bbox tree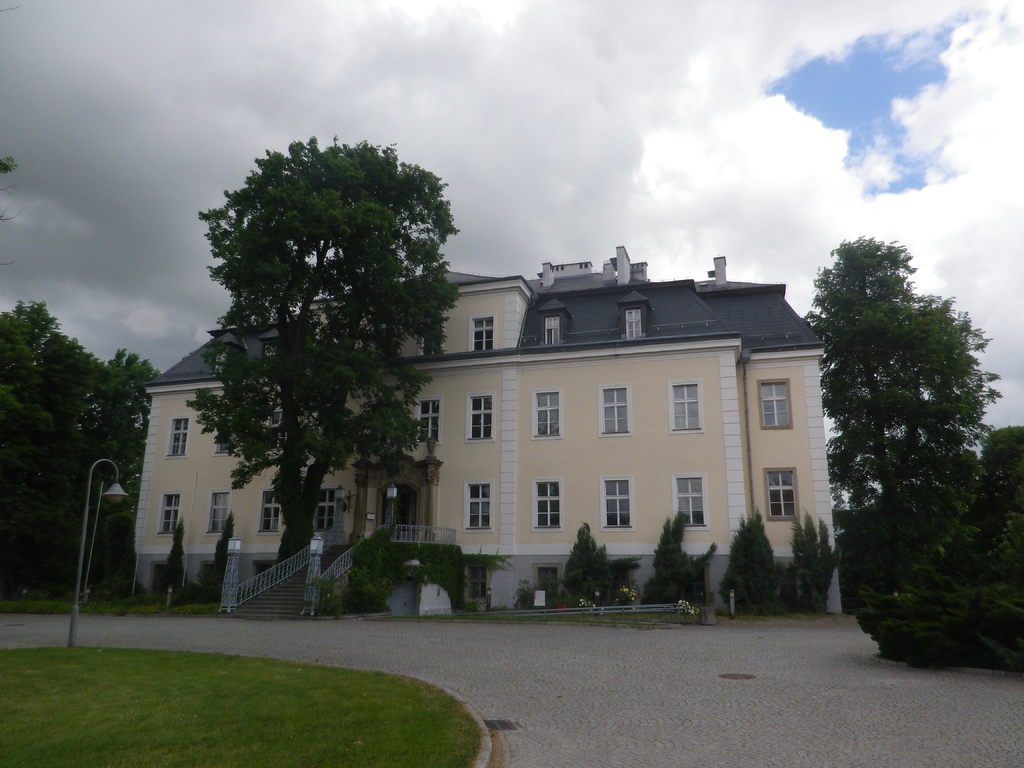
pyautogui.locateOnScreen(641, 503, 721, 611)
